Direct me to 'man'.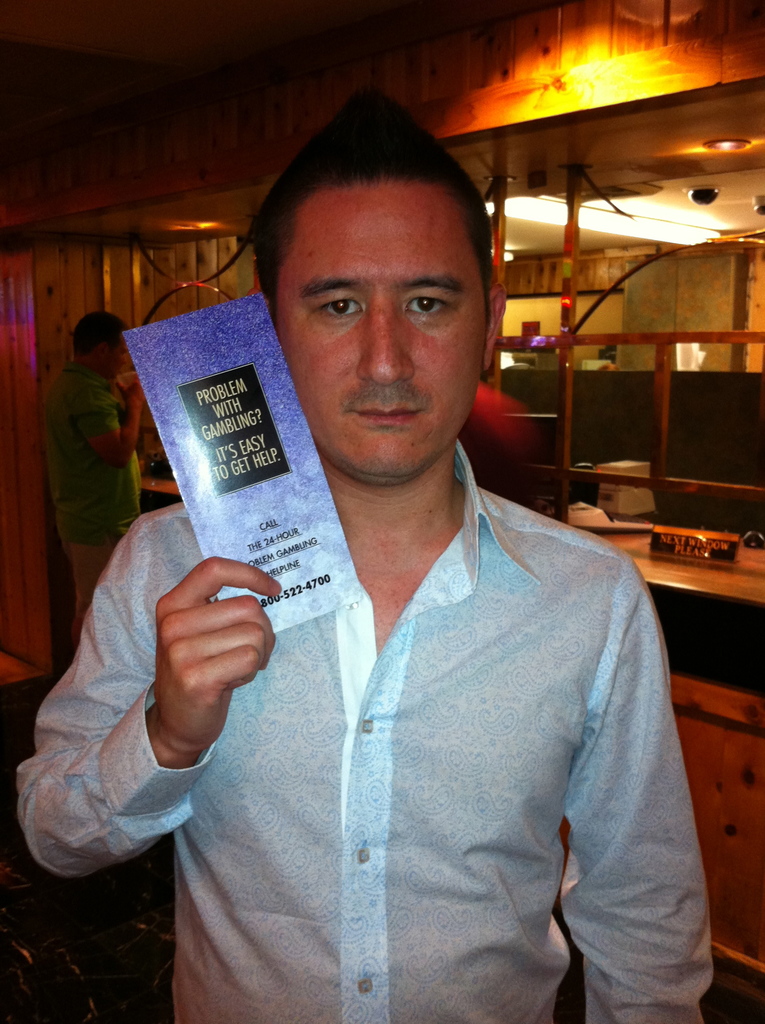
Direction: BBox(43, 307, 145, 634).
